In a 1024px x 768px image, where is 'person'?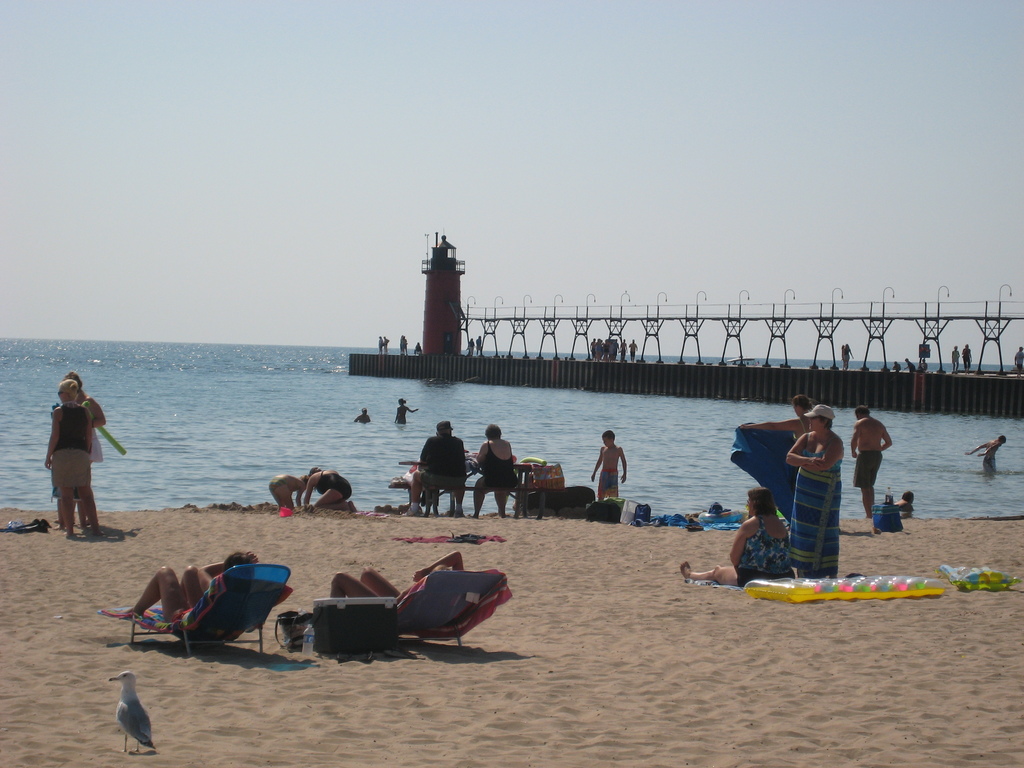
786 403 845 579.
